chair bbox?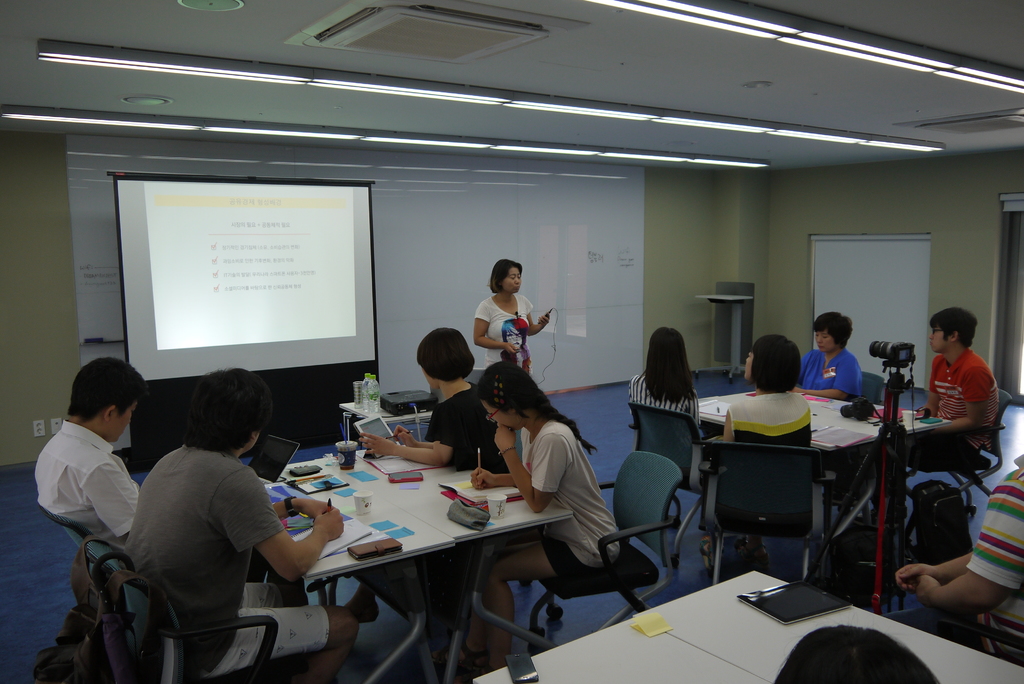
locate(699, 418, 876, 603)
